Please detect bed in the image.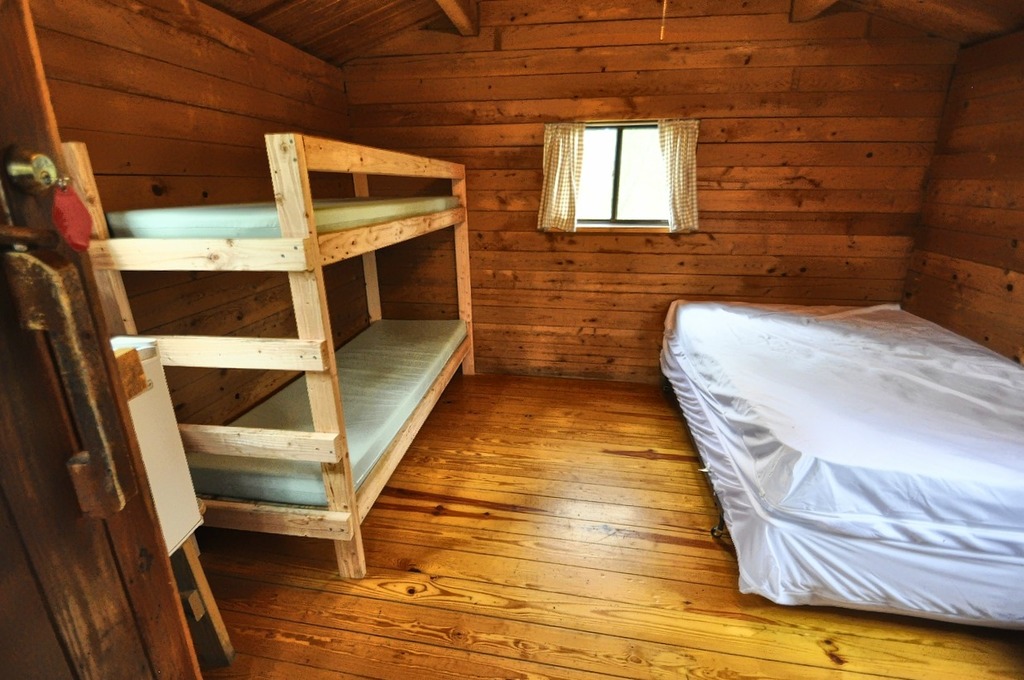
[0,0,474,581].
